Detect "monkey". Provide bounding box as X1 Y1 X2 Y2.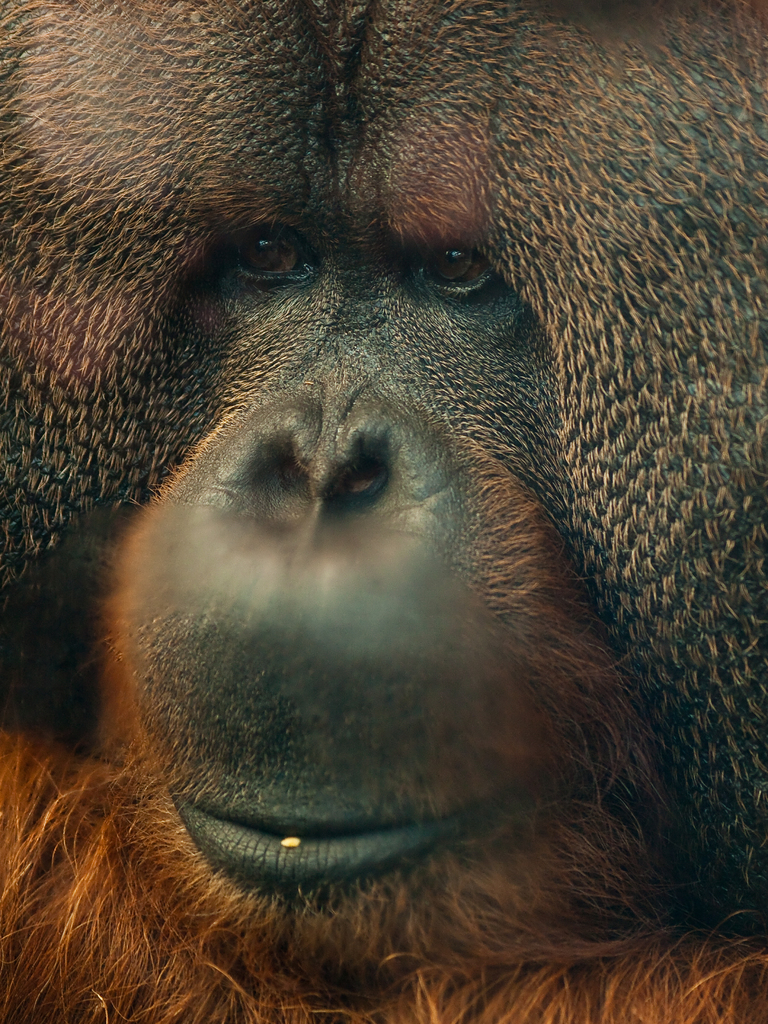
66 0 760 1023.
